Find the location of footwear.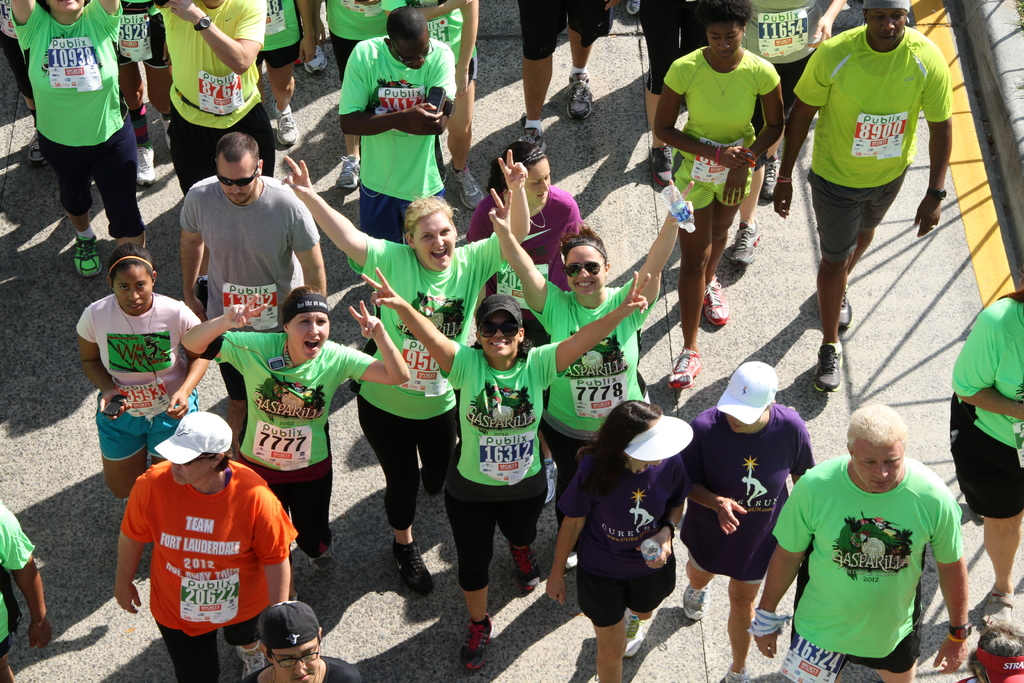
Location: 312:541:341:573.
